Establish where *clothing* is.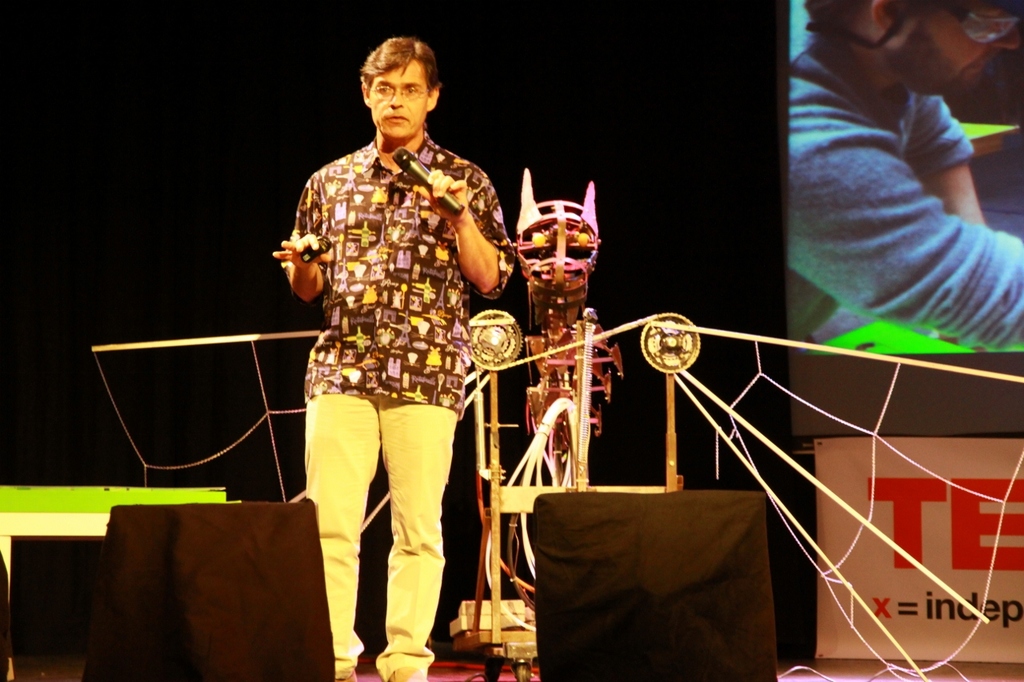
Established at (left=275, top=122, right=514, bottom=681).
